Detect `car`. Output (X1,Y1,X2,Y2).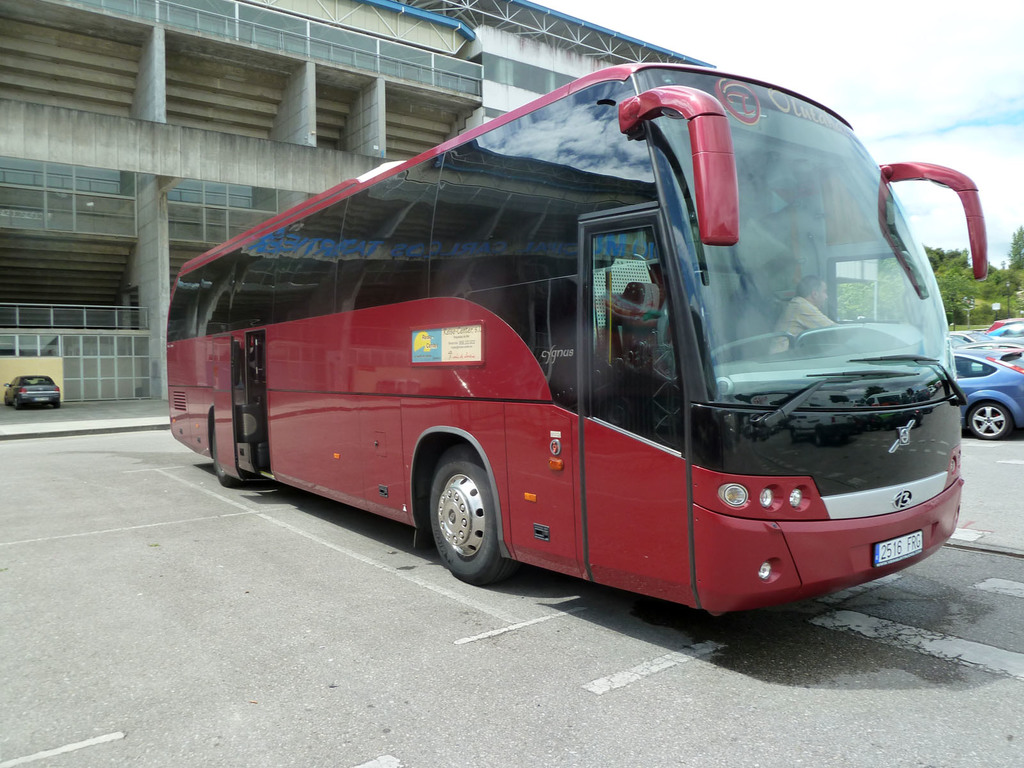
(0,373,63,408).
